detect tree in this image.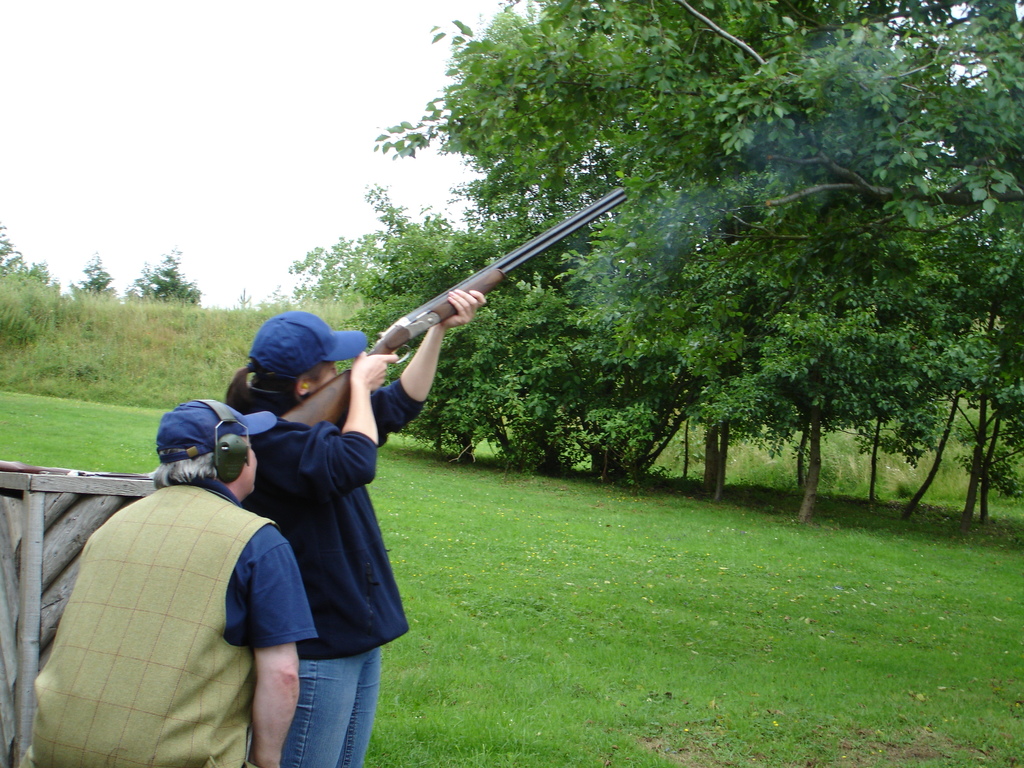
Detection: BBox(69, 243, 115, 306).
